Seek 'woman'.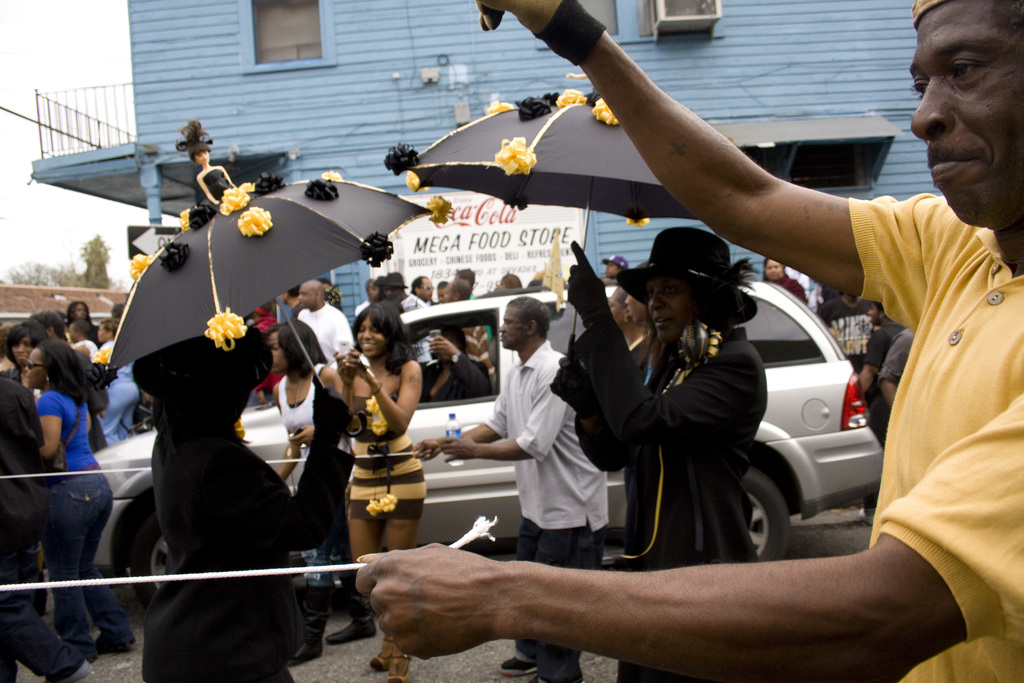
(x1=337, y1=302, x2=427, y2=682).
